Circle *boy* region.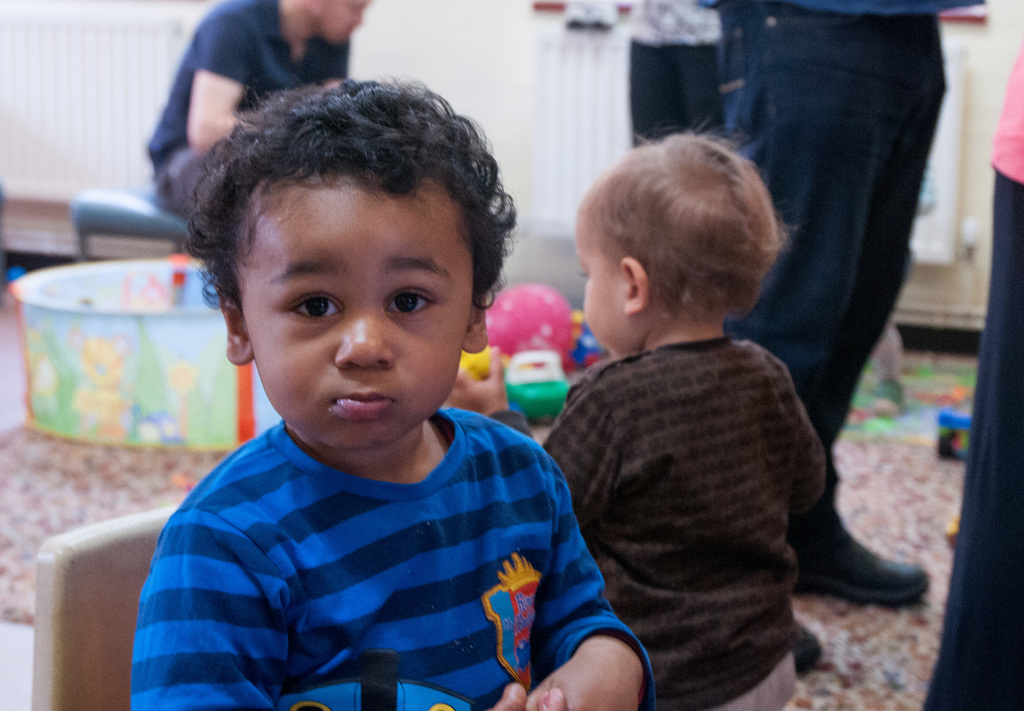
Region: 115 80 653 710.
